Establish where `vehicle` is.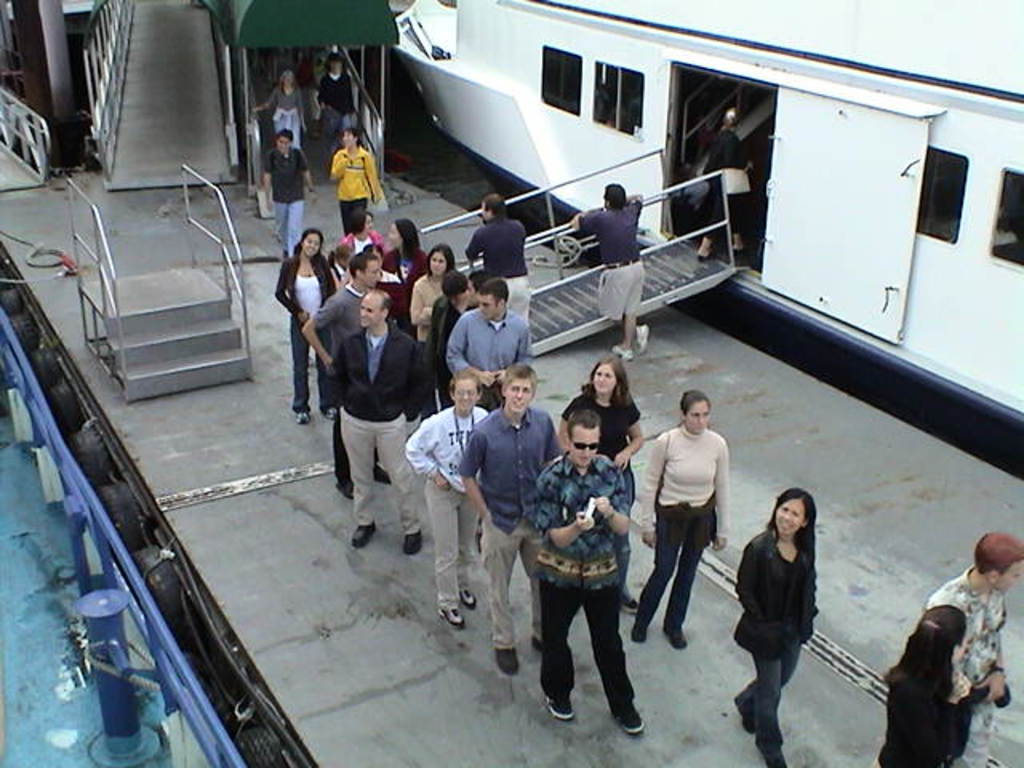
Established at 387,0,1022,480.
